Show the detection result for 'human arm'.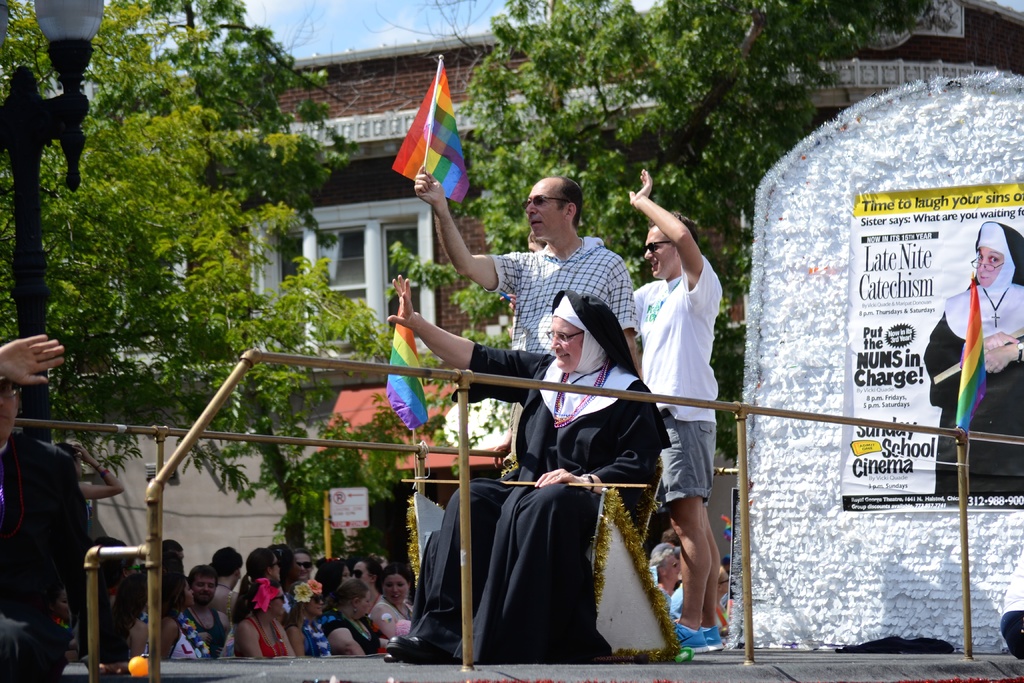
{"left": 385, "top": 275, "right": 544, "bottom": 409}.
